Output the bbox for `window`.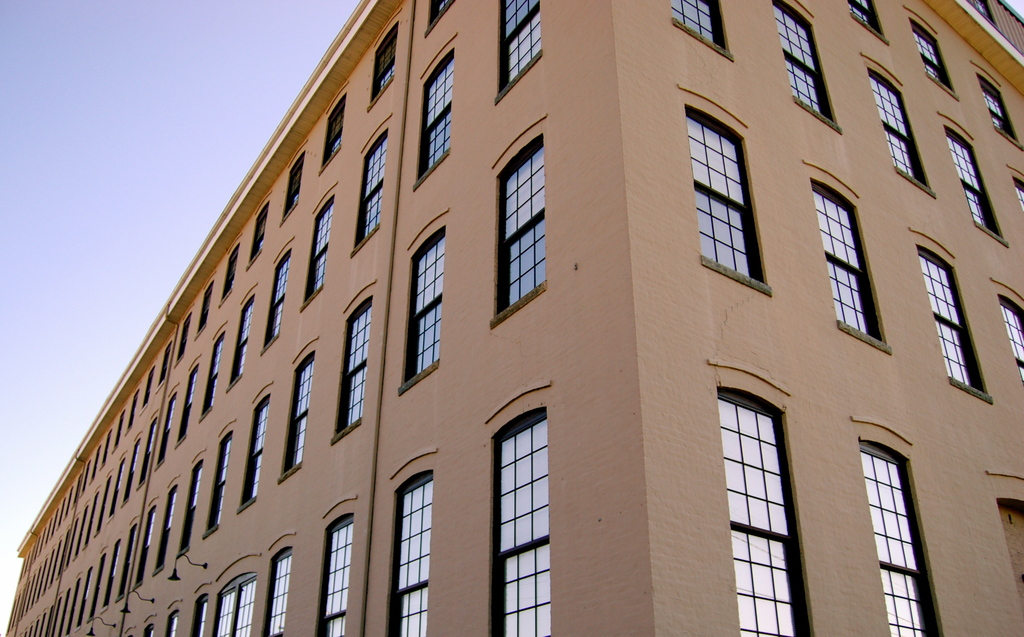
detection(338, 300, 375, 436).
